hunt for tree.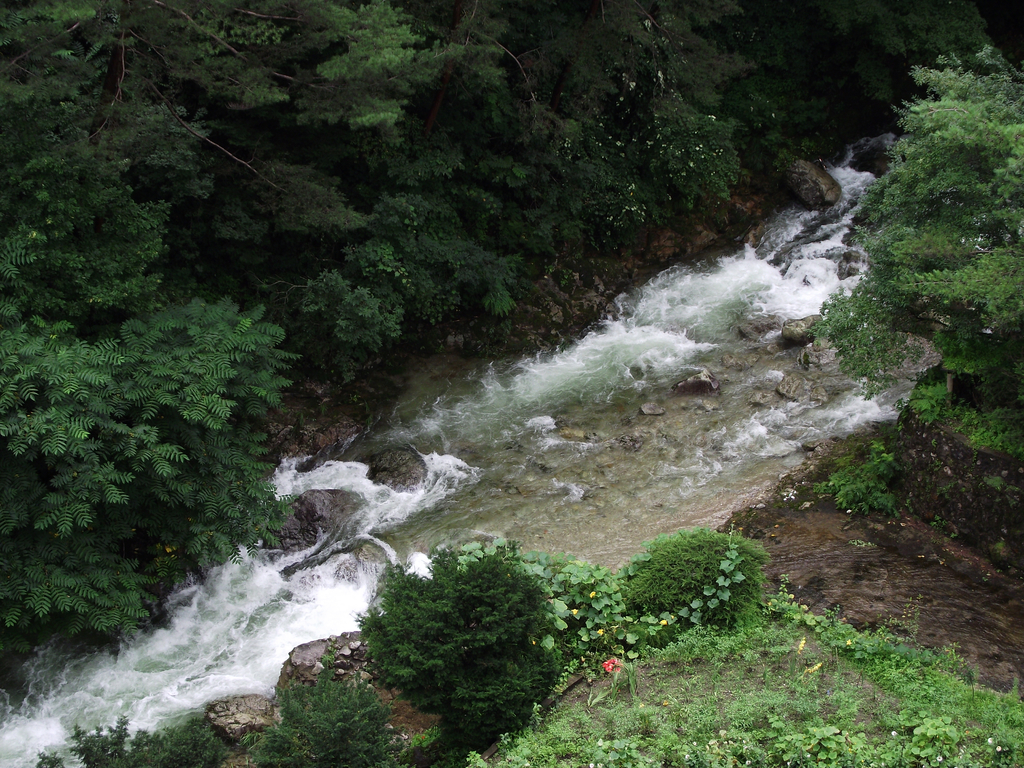
Hunted down at [x1=4, y1=237, x2=314, y2=664].
